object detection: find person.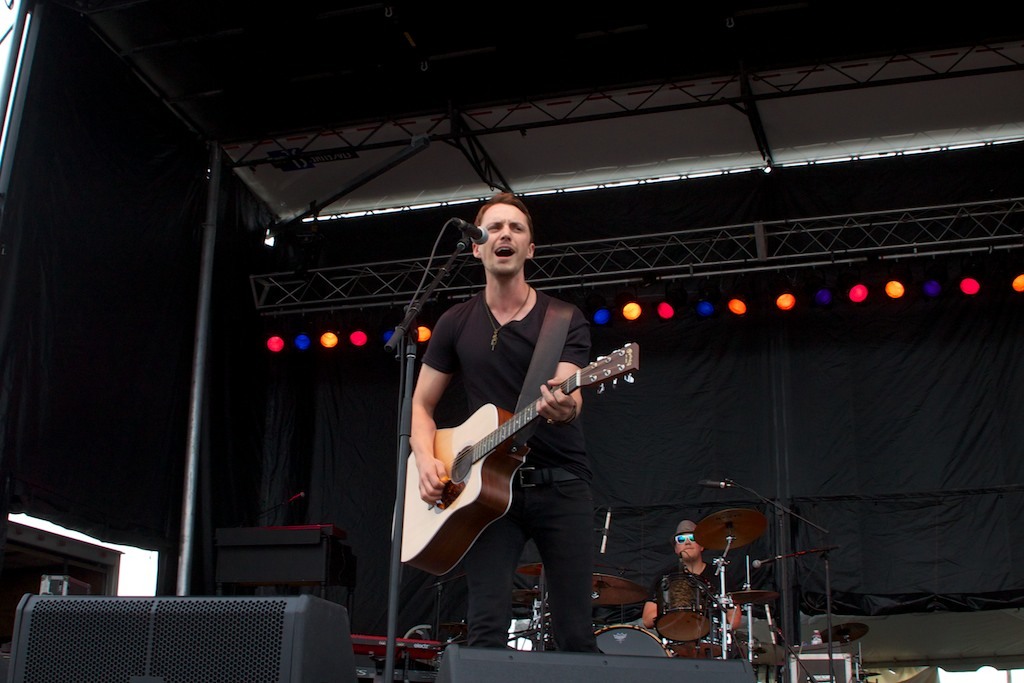
[401,180,626,672].
